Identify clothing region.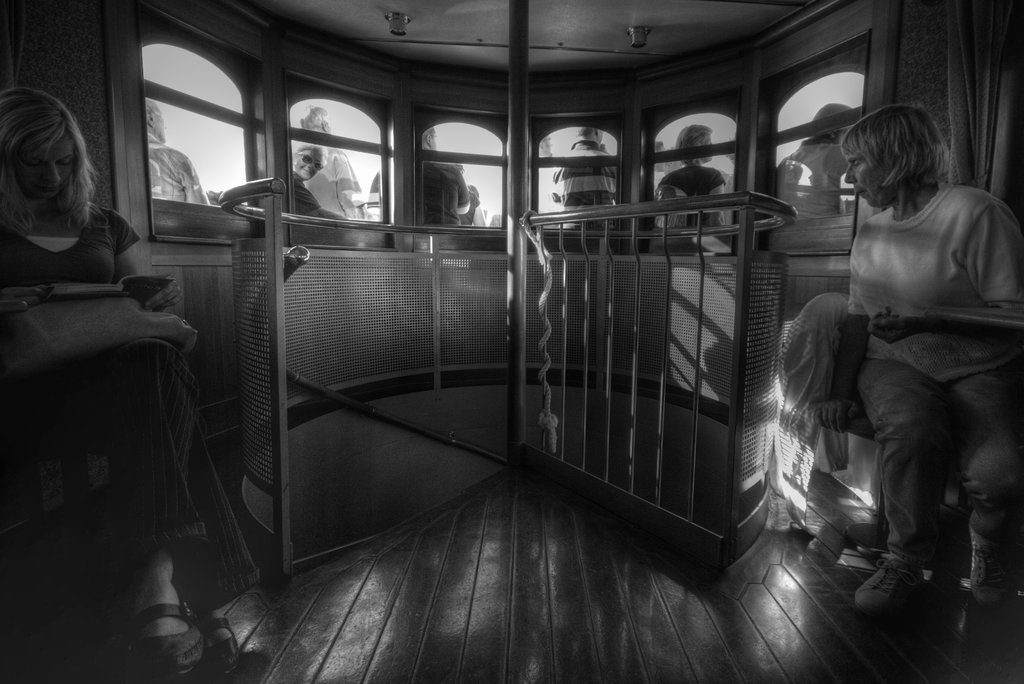
Region: [775,144,854,212].
